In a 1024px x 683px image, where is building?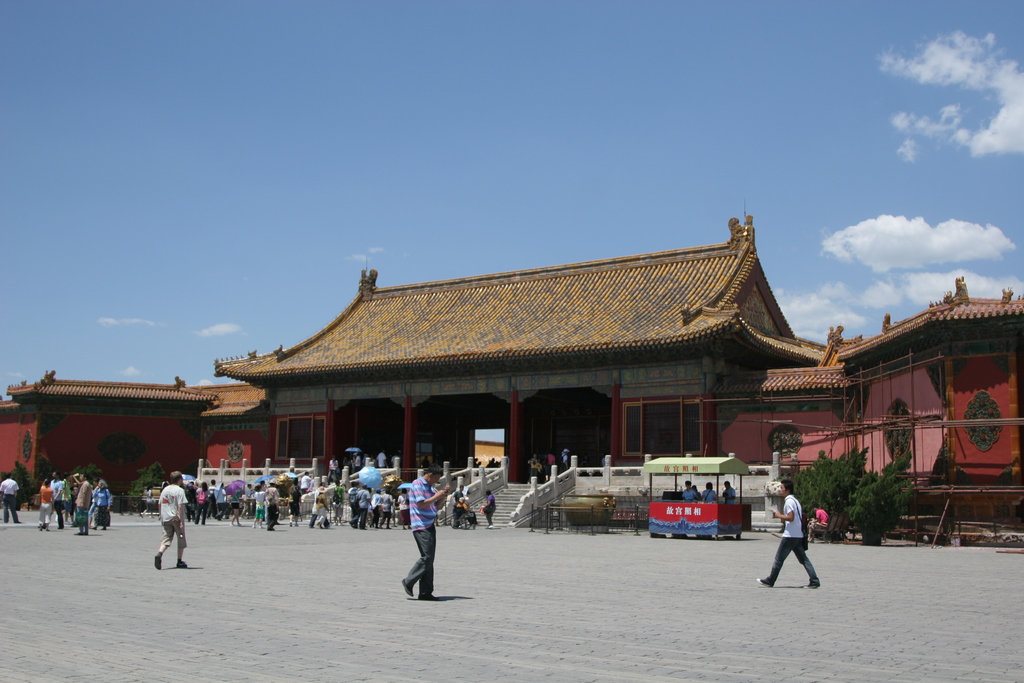
(x1=0, y1=216, x2=1023, y2=520).
